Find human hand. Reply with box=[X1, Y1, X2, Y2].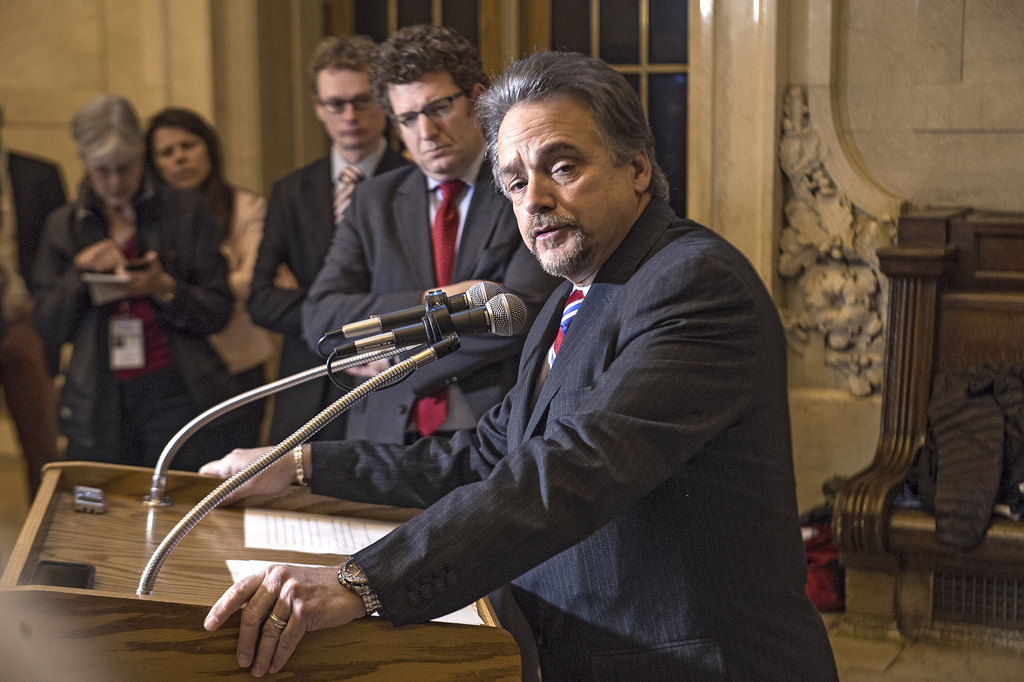
box=[271, 261, 303, 289].
